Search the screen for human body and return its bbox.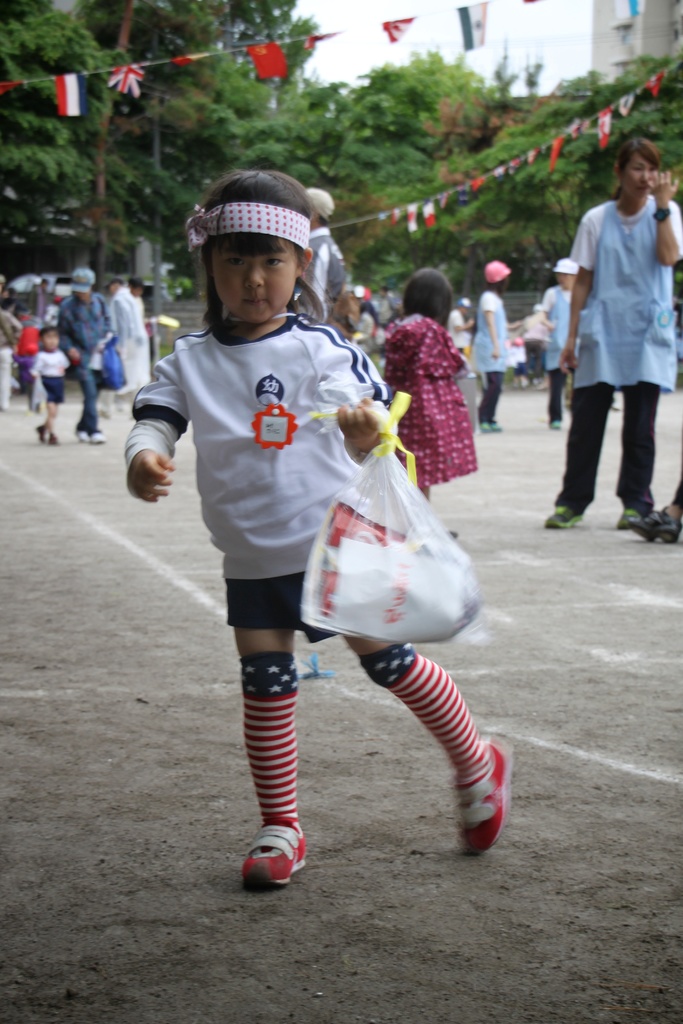
Found: select_region(370, 268, 482, 555).
